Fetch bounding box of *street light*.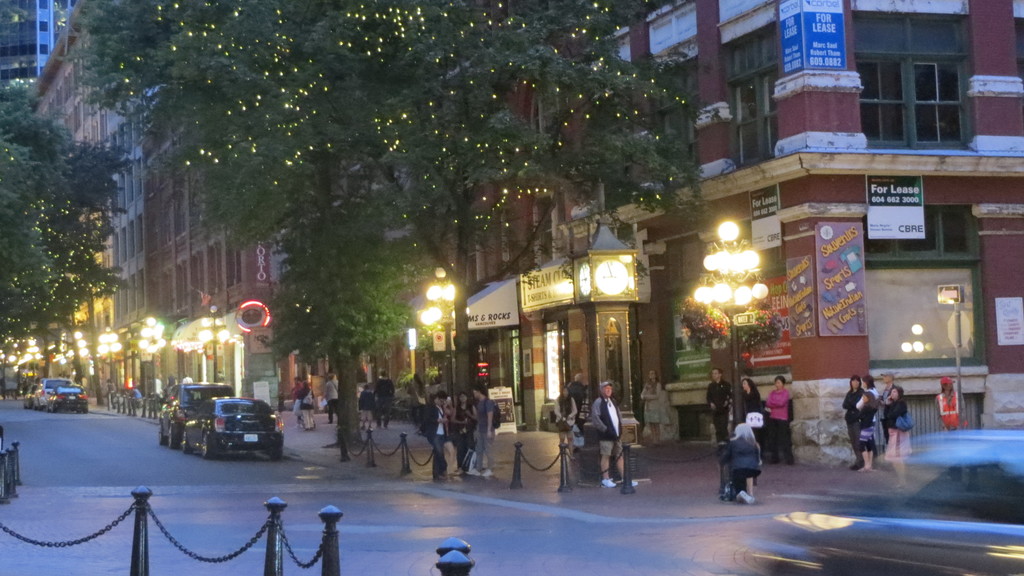
Bbox: 694,221,770,428.
